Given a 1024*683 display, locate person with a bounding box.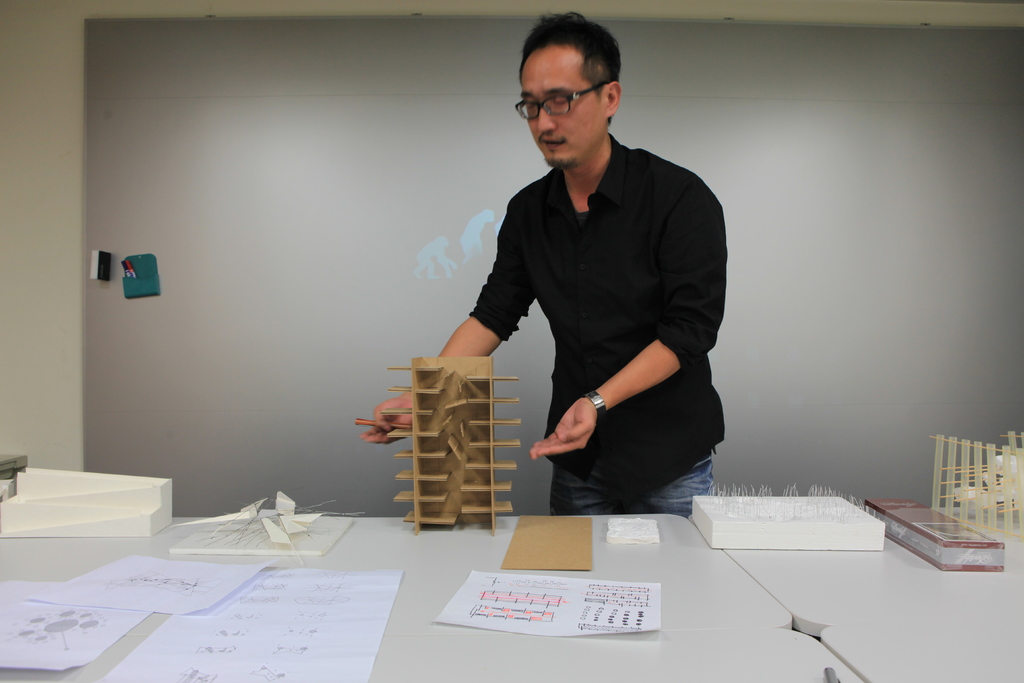
Located: bbox=[428, 35, 741, 575].
